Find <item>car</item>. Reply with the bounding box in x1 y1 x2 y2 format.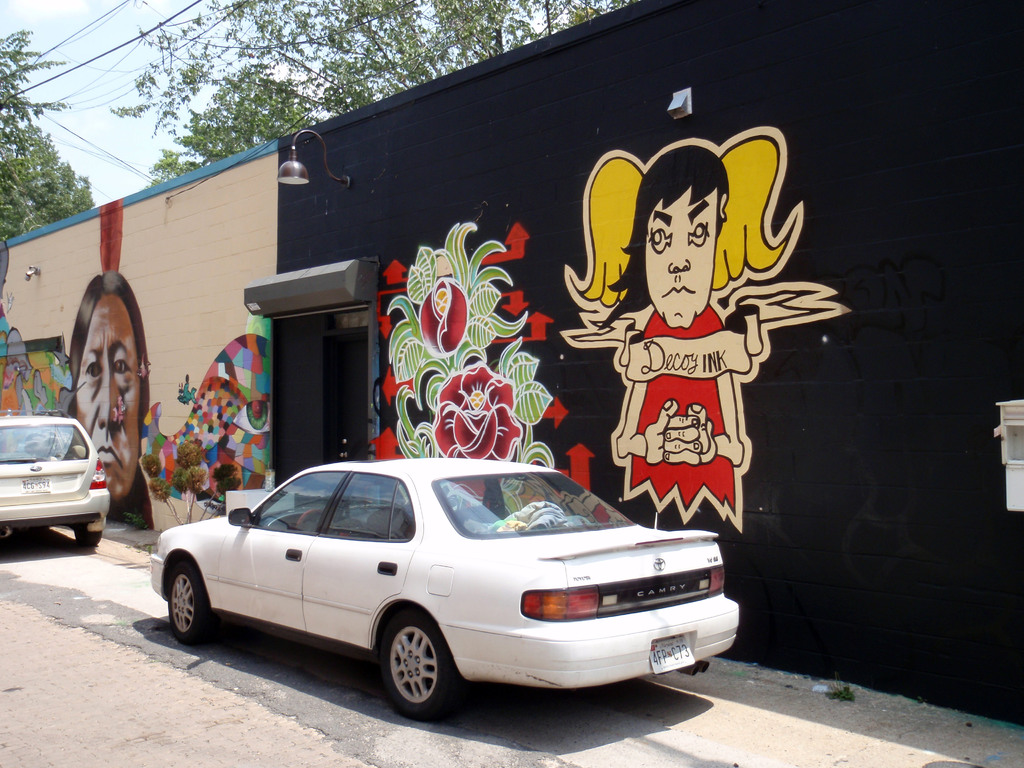
0 407 116 547.
